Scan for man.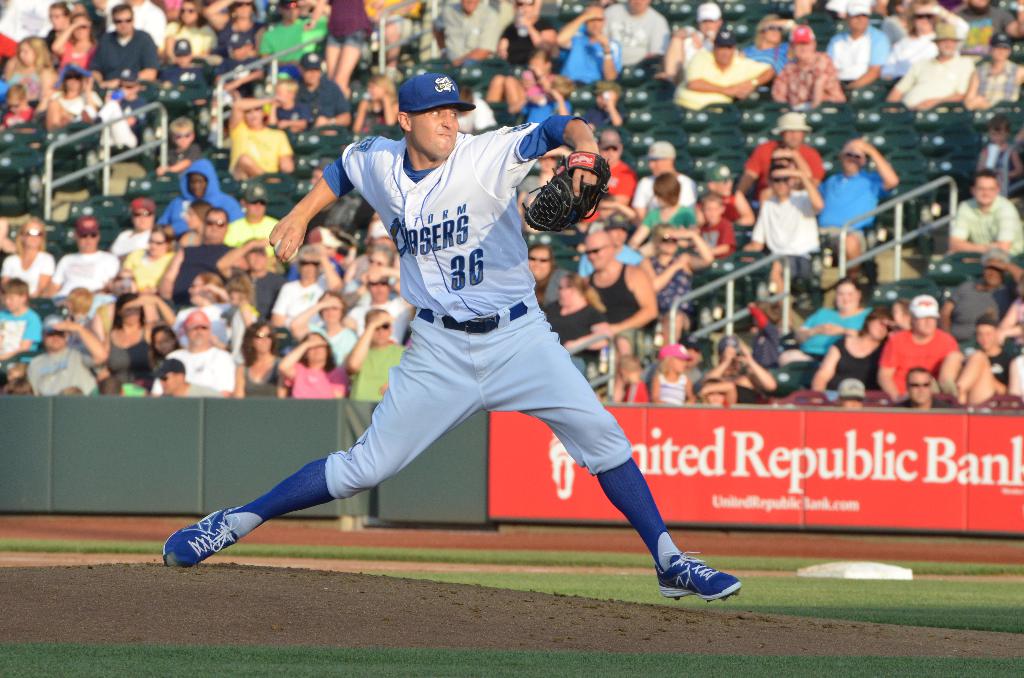
Scan result: <box>952,166,1023,250</box>.
